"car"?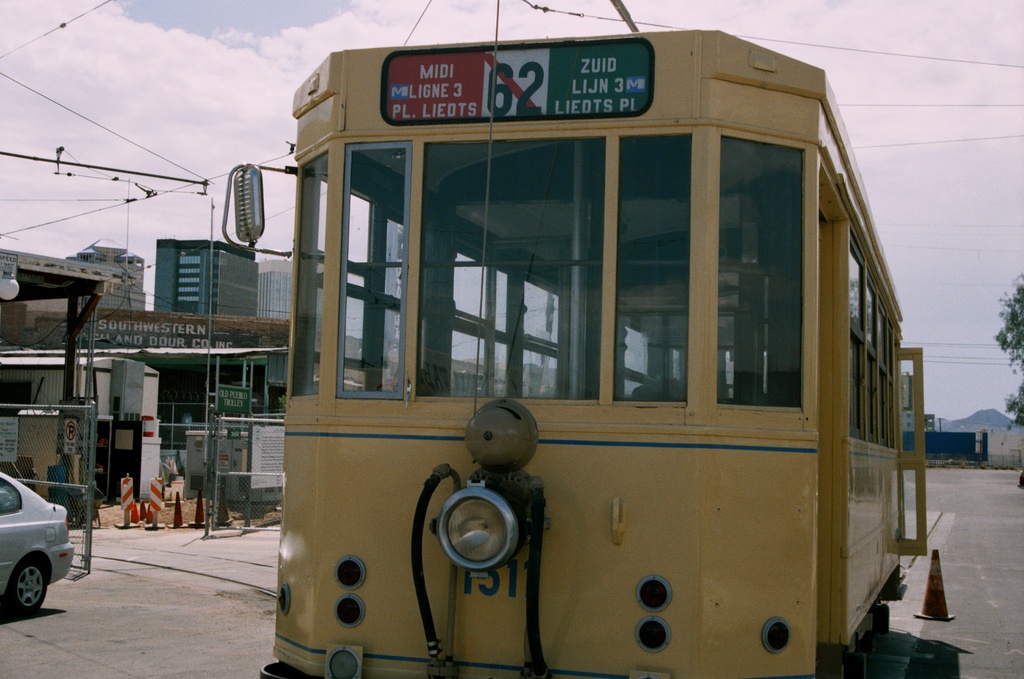
(0,467,72,618)
